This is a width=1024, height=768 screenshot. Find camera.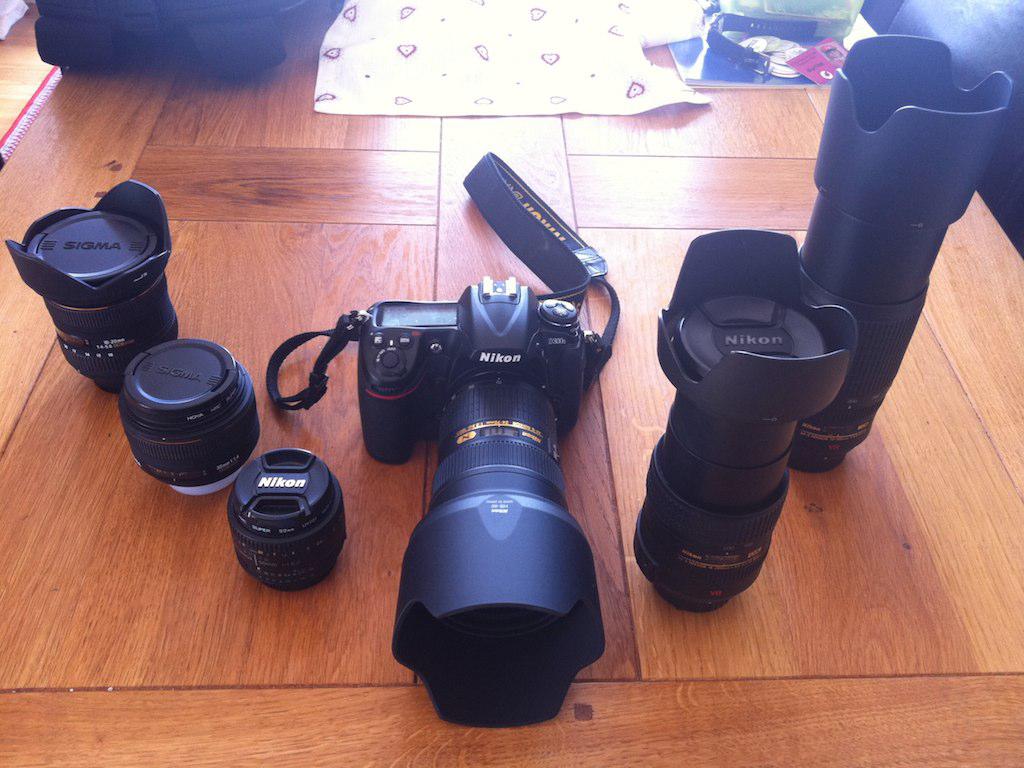
Bounding box: 227, 445, 346, 597.
